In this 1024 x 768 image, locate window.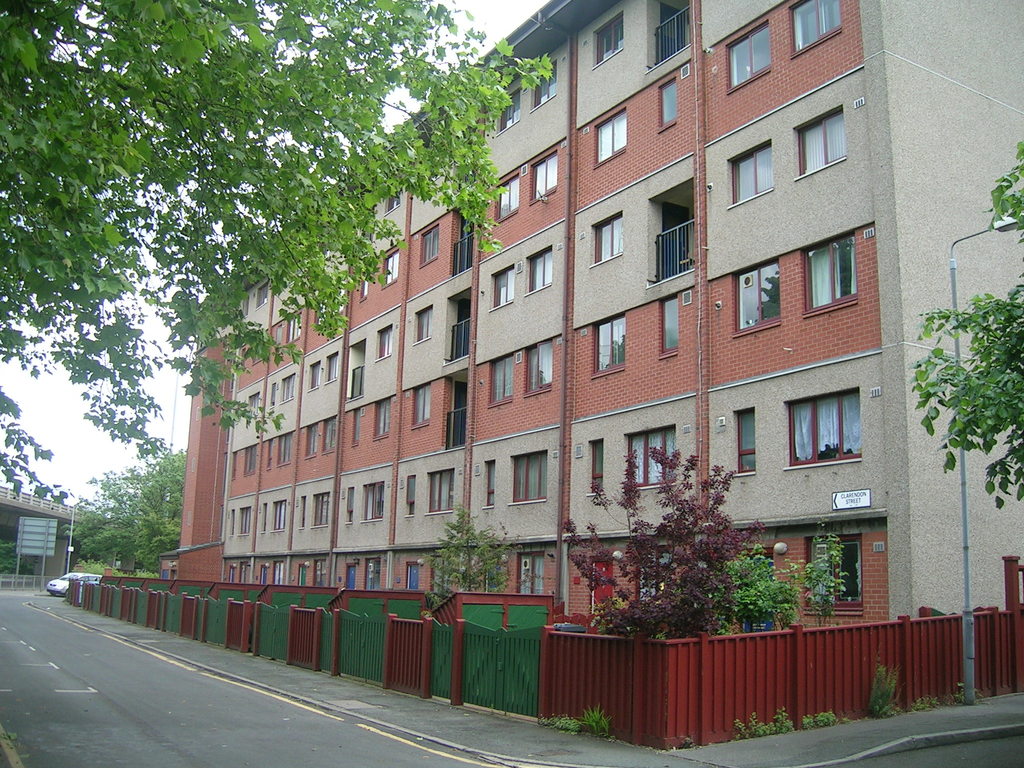
Bounding box: bbox=[729, 260, 781, 339].
